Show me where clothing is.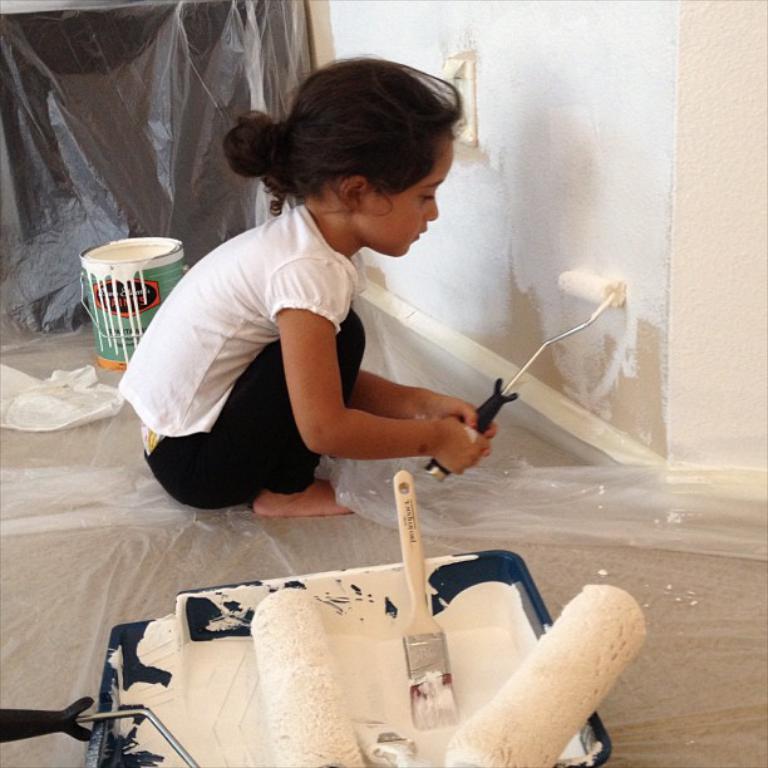
clothing is at l=118, t=203, r=370, b=509.
